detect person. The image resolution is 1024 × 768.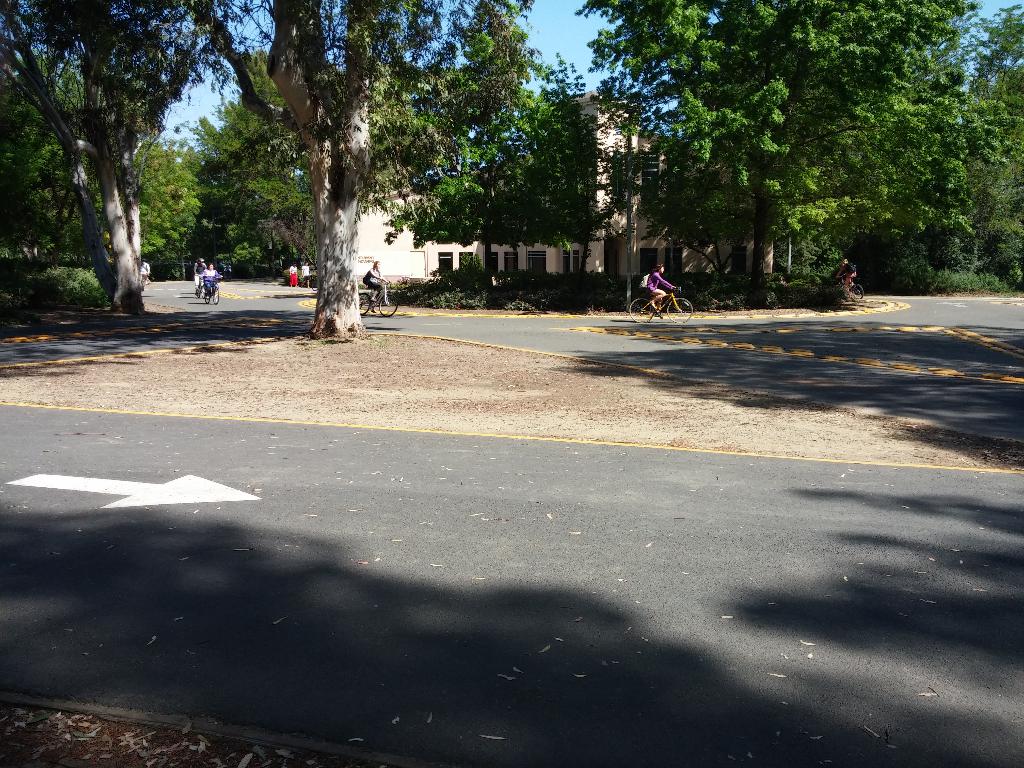
<bbox>636, 263, 652, 298</bbox>.
